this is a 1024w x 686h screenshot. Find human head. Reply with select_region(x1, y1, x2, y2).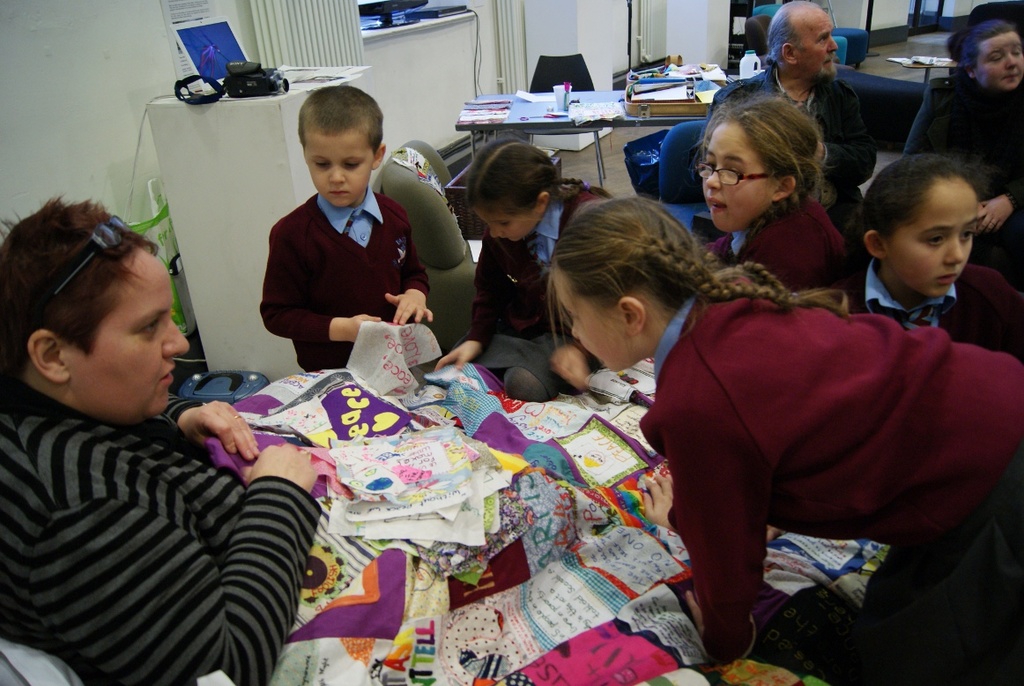
select_region(468, 141, 561, 243).
